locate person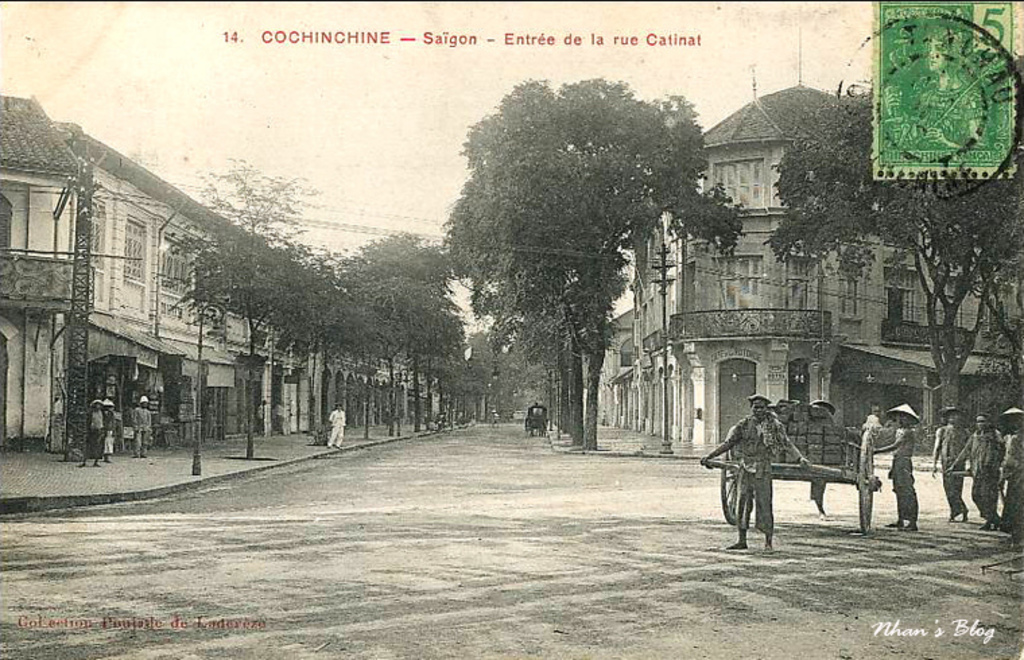
<bbox>872, 404, 916, 533</bbox>
